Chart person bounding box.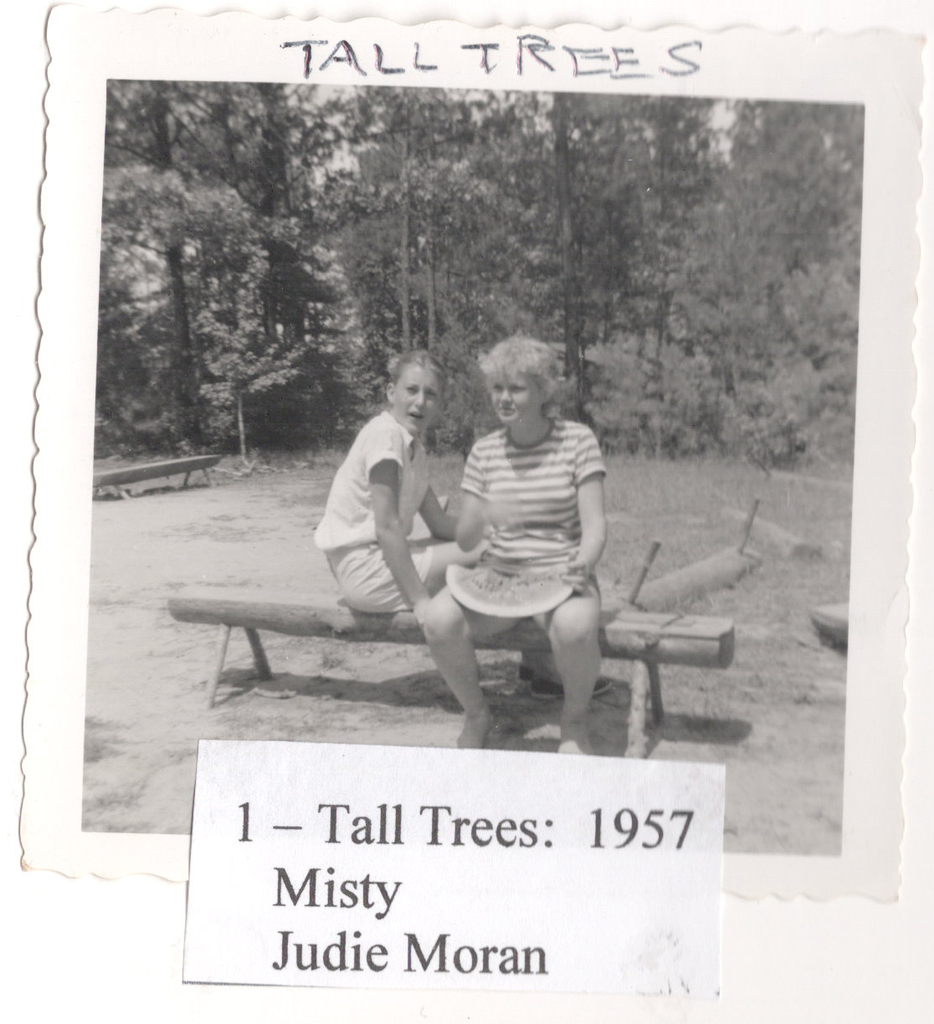
Charted: <region>415, 337, 602, 768</region>.
